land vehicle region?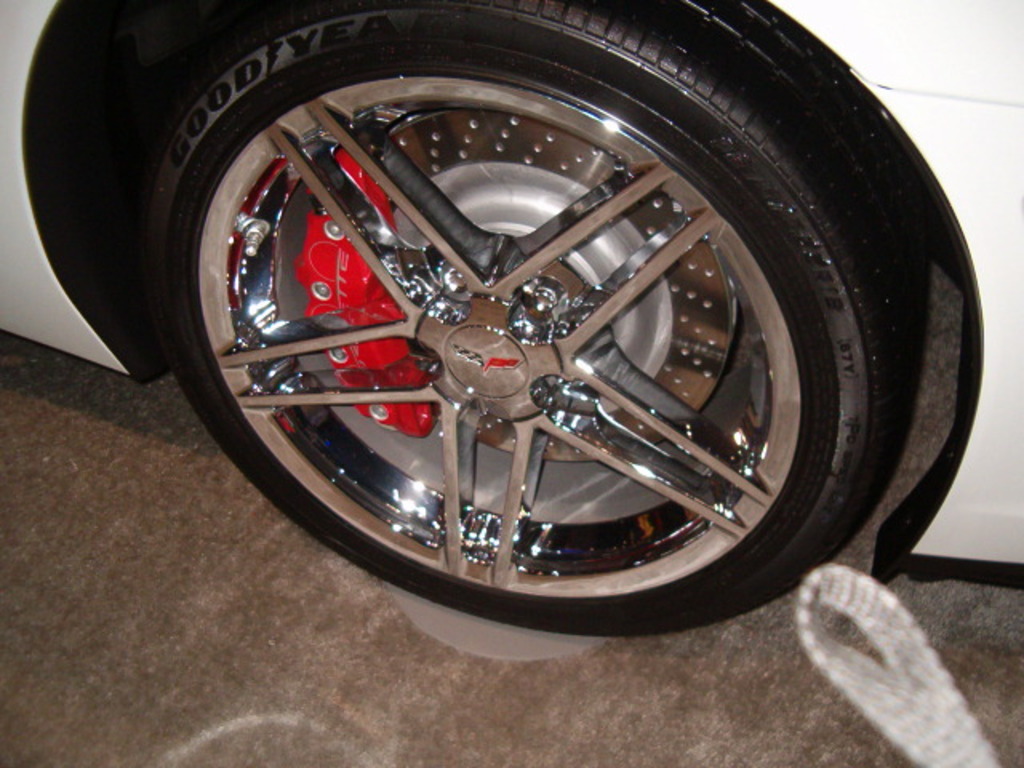
2, 0, 1023, 654
